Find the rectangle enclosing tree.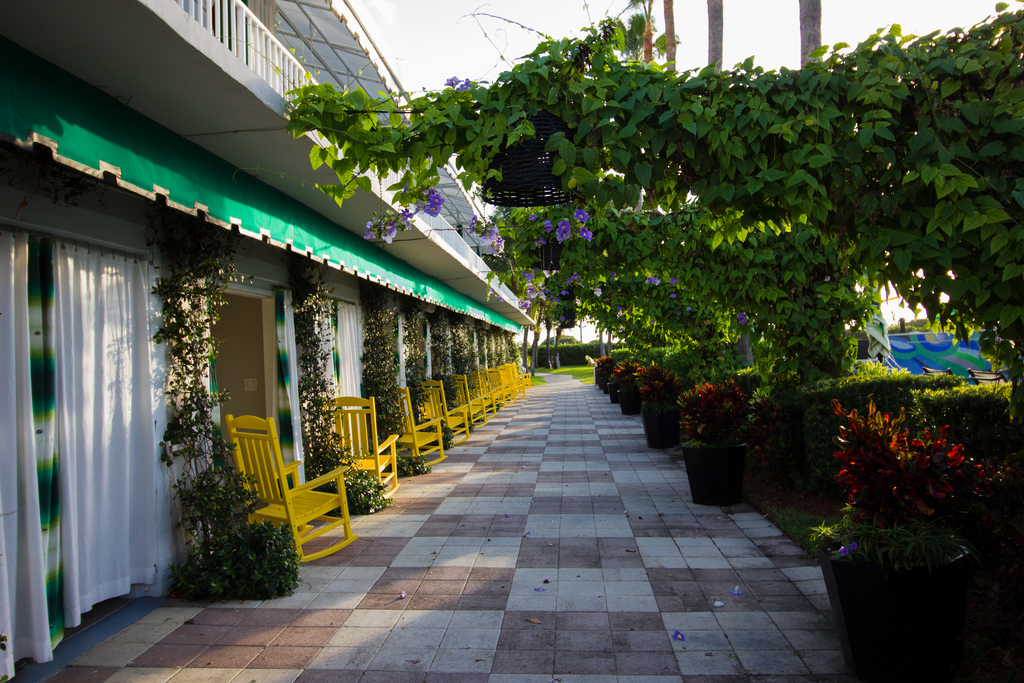
x1=145, y1=205, x2=310, y2=595.
